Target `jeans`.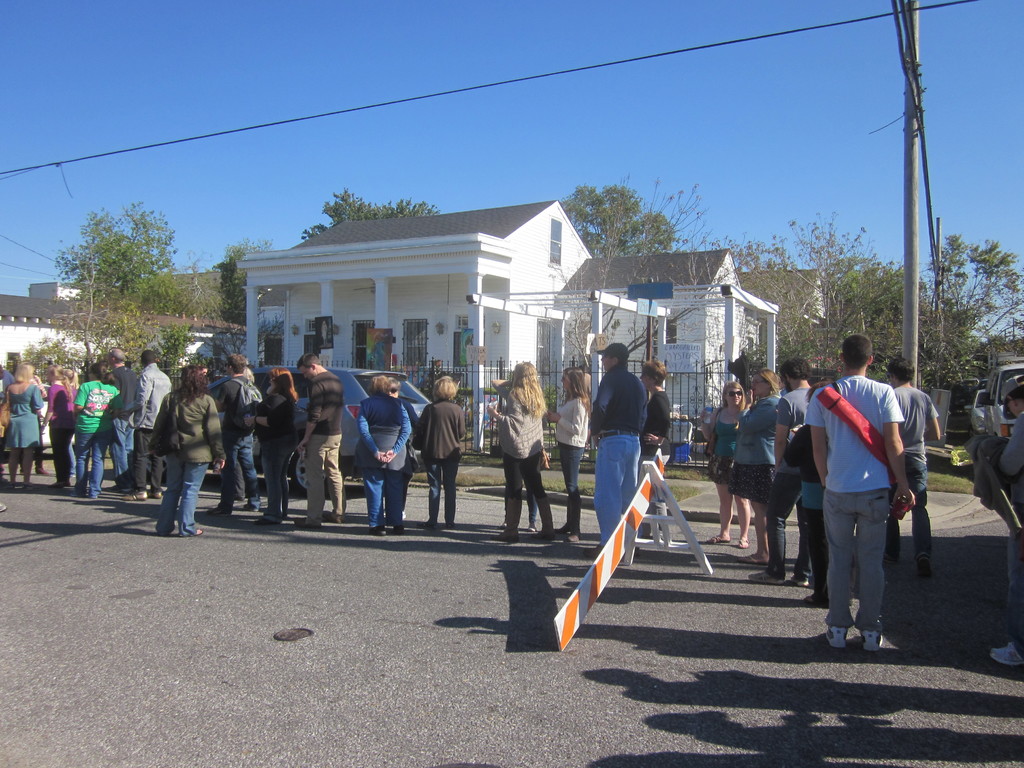
Target region: x1=425 y1=458 x2=458 y2=531.
